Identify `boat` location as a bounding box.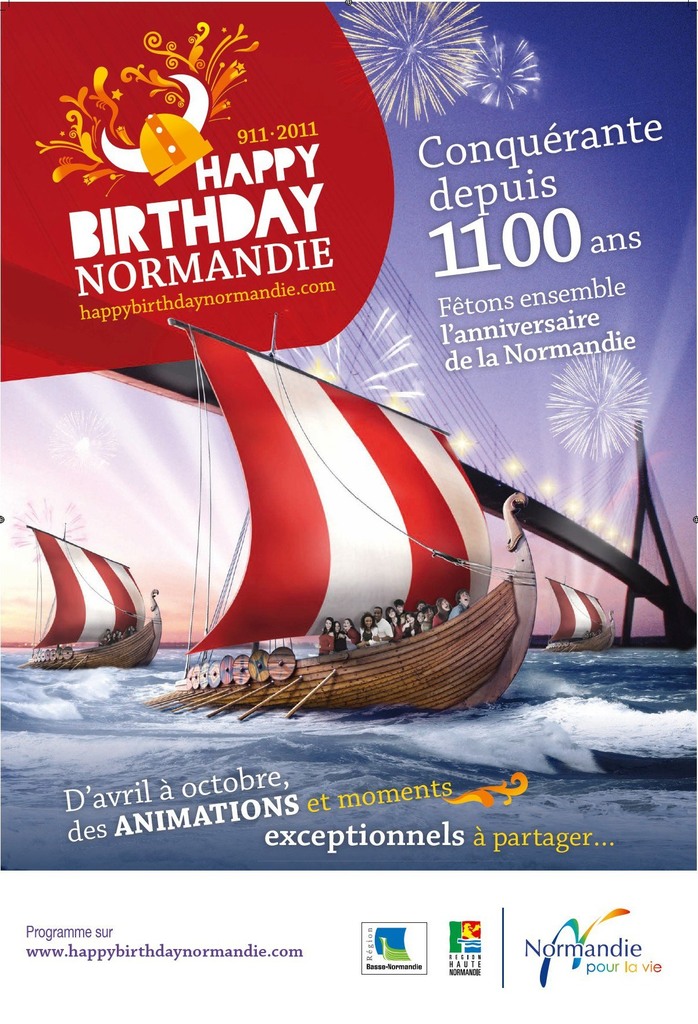
(left=24, top=525, right=166, bottom=672).
